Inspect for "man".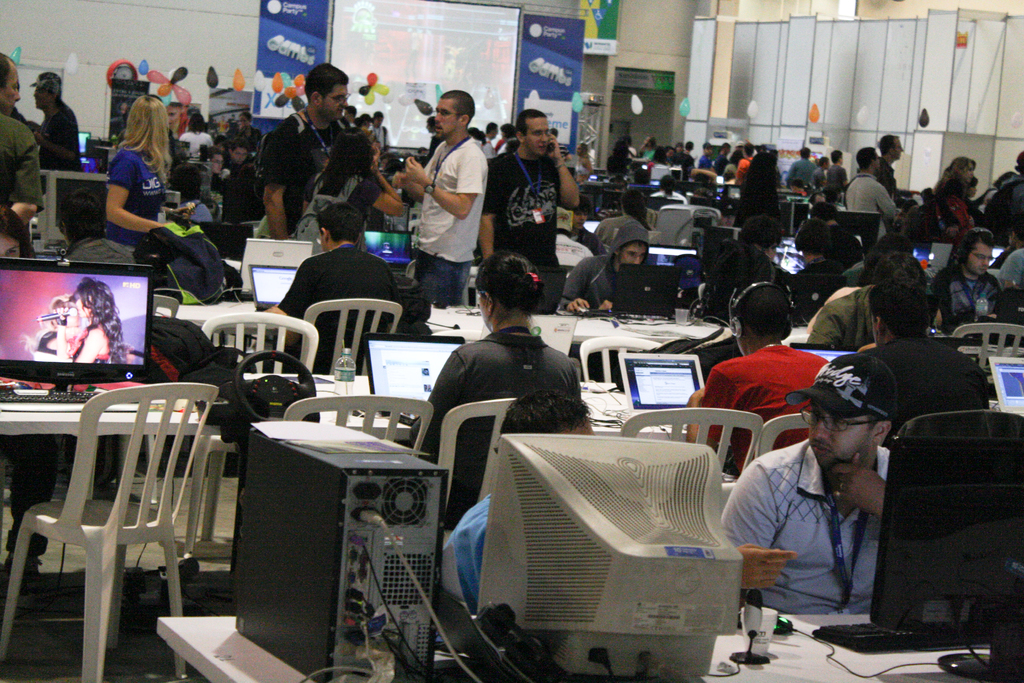
Inspection: l=342, t=103, r=358, b=127.
